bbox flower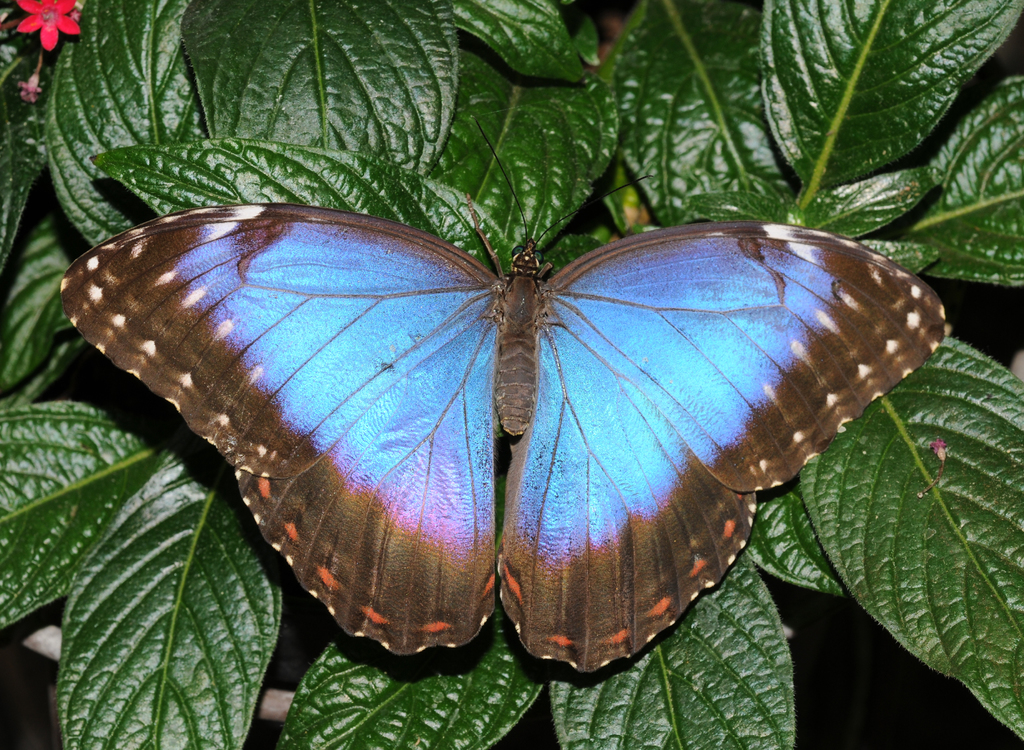
[x1=20, y1=0, x2=79, y2=47]
